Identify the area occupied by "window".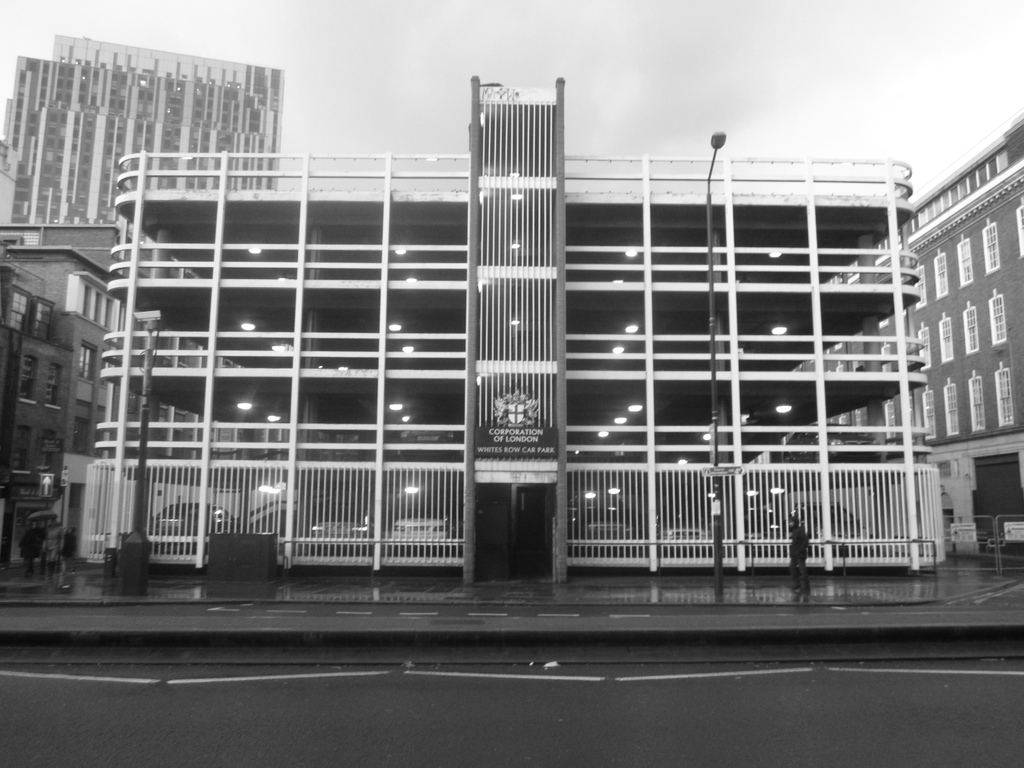
Area: Rect(992, 296, 1007, 342).
